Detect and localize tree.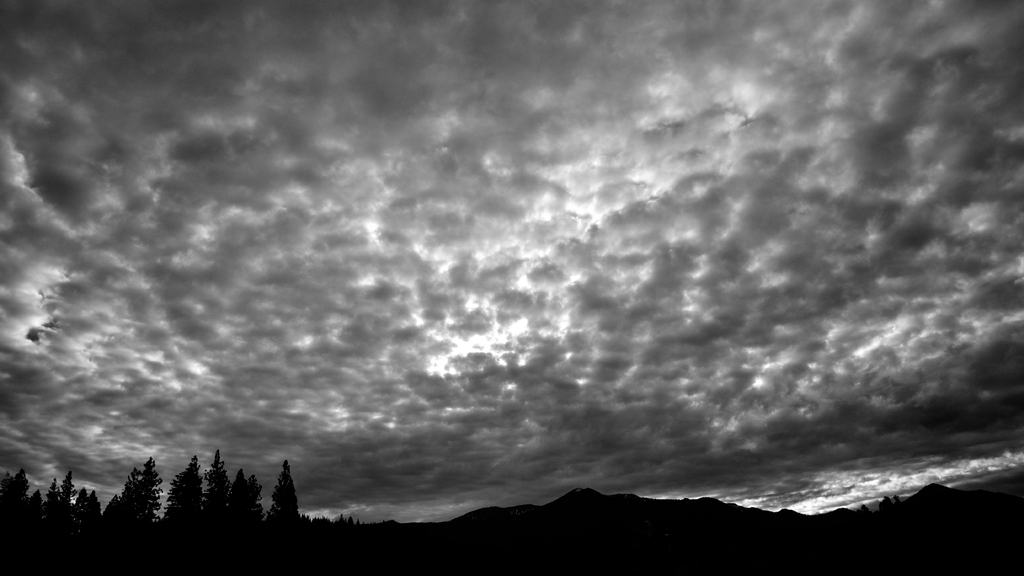
Localized at (x1=265, y1=461, x2=306, y2=524).
